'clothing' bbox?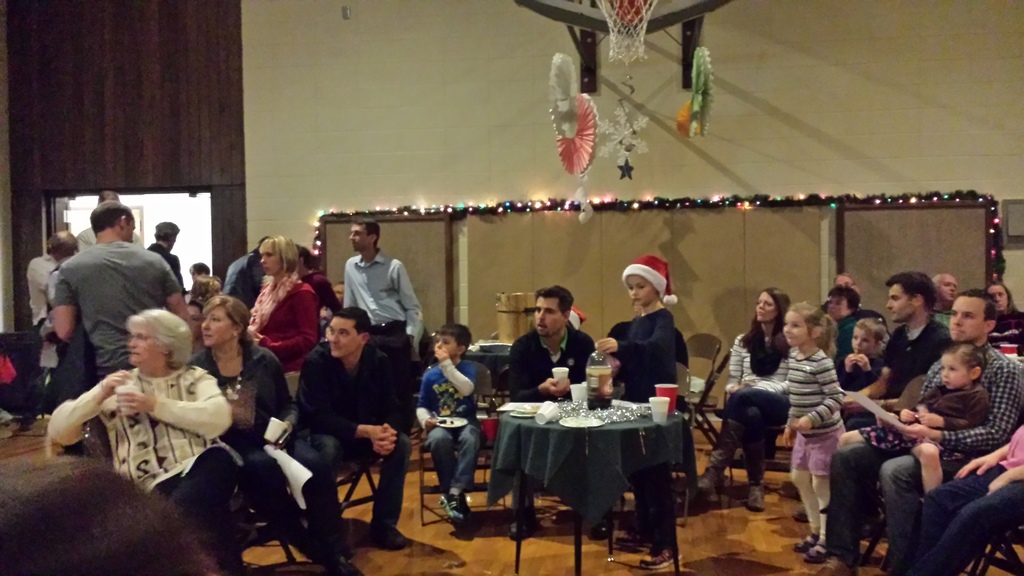
<region>762, 352, 846, 545</region>
